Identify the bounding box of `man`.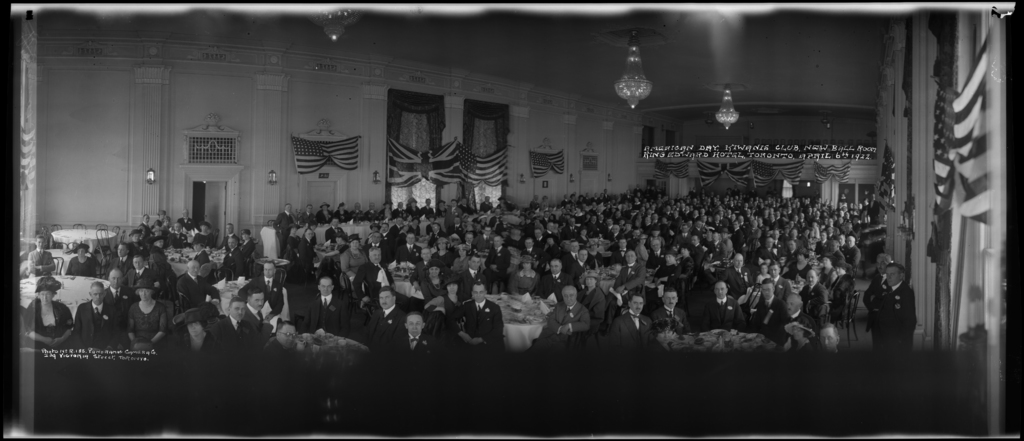
446/280/505/349.
